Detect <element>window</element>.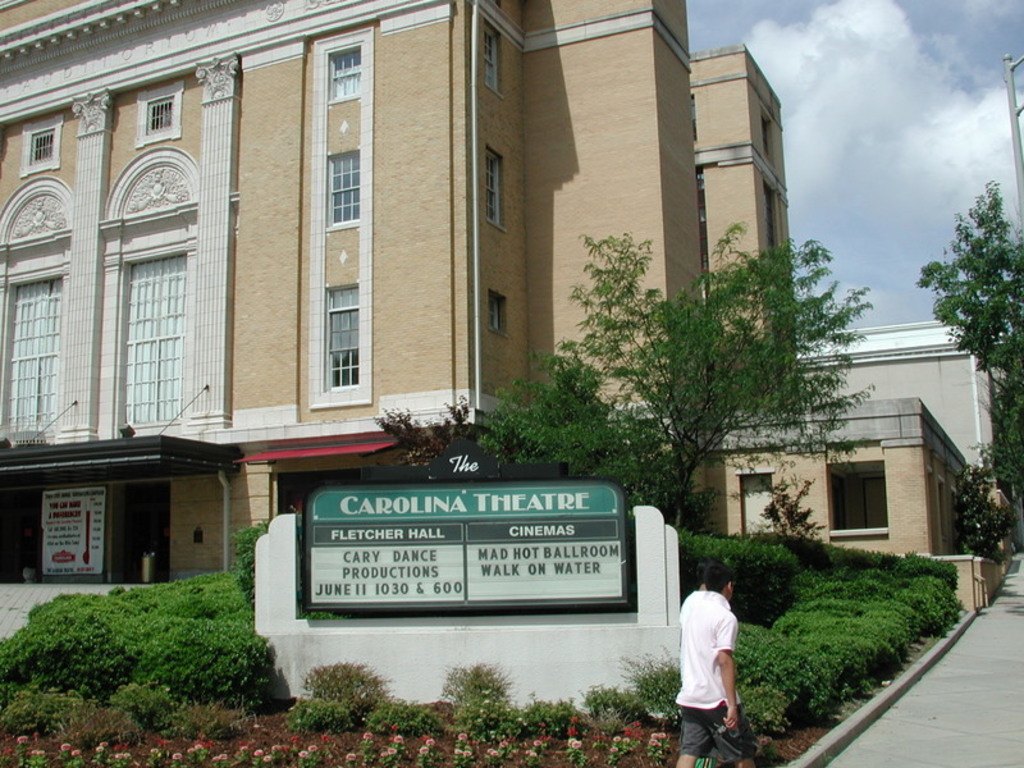
Detected at <box>317,40,371,104</box>.
